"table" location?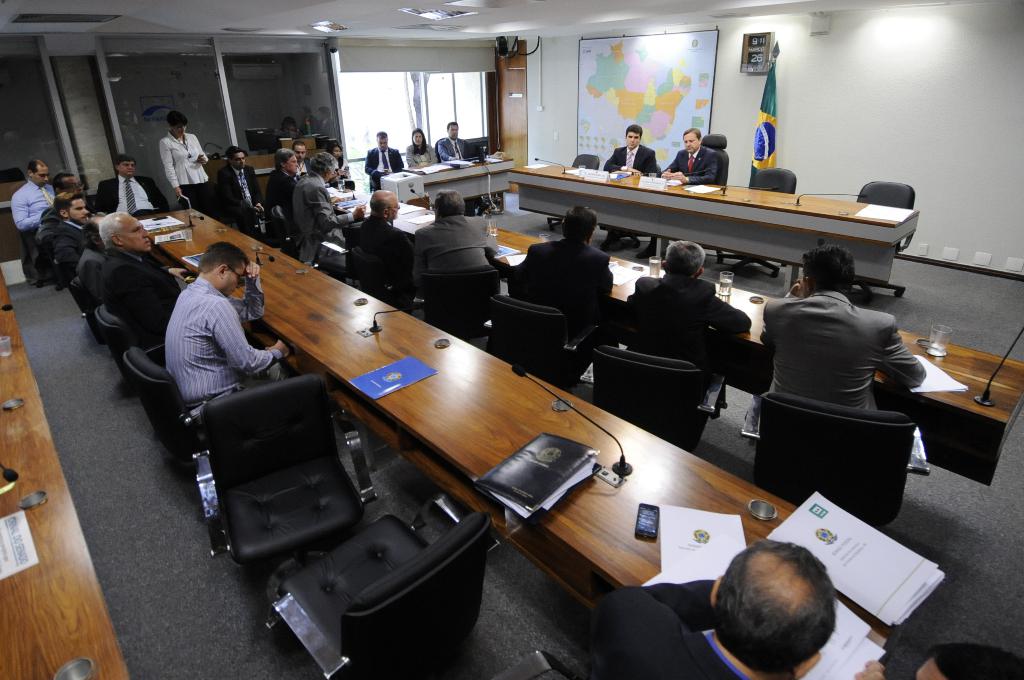
pyautogui.locateOnScreen(509, 160, 920, 293)
